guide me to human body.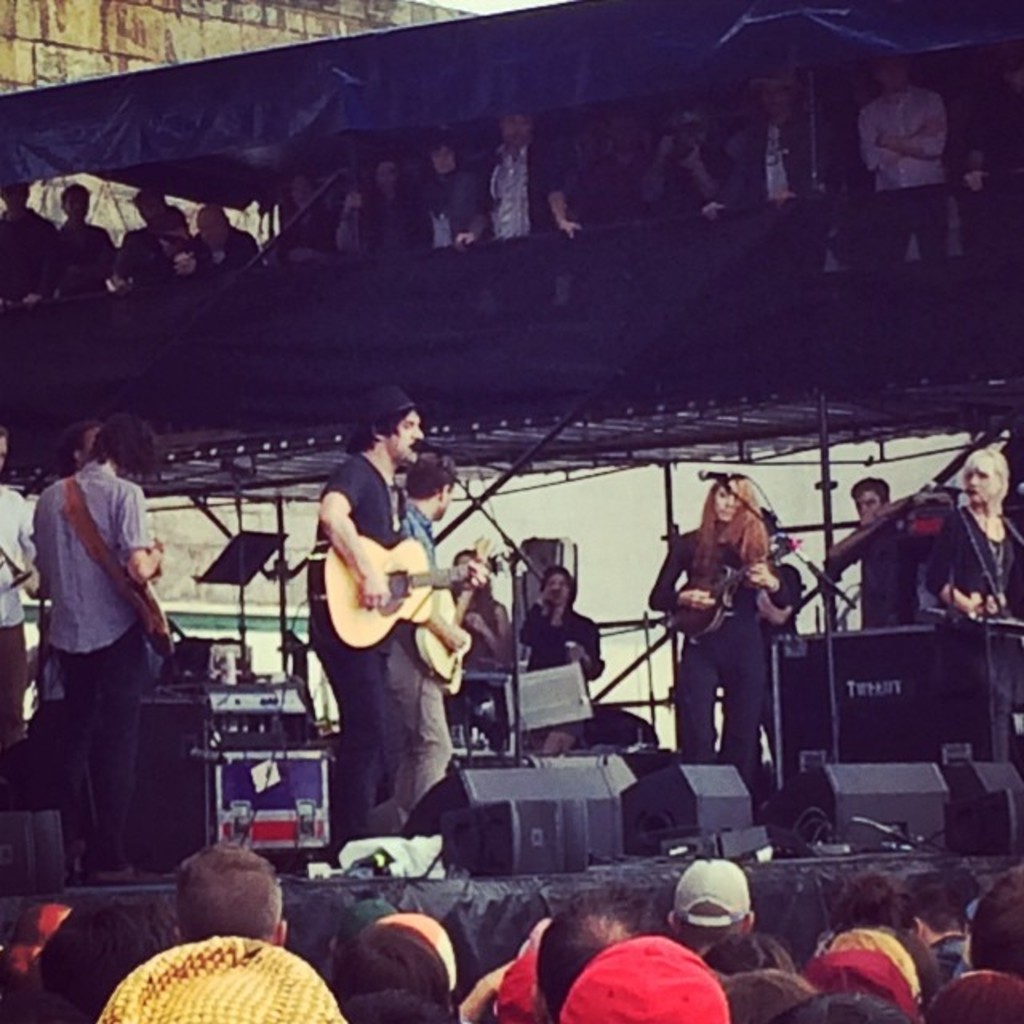
Guidance: x1=642 y1=474 x2=774 y2=794.
